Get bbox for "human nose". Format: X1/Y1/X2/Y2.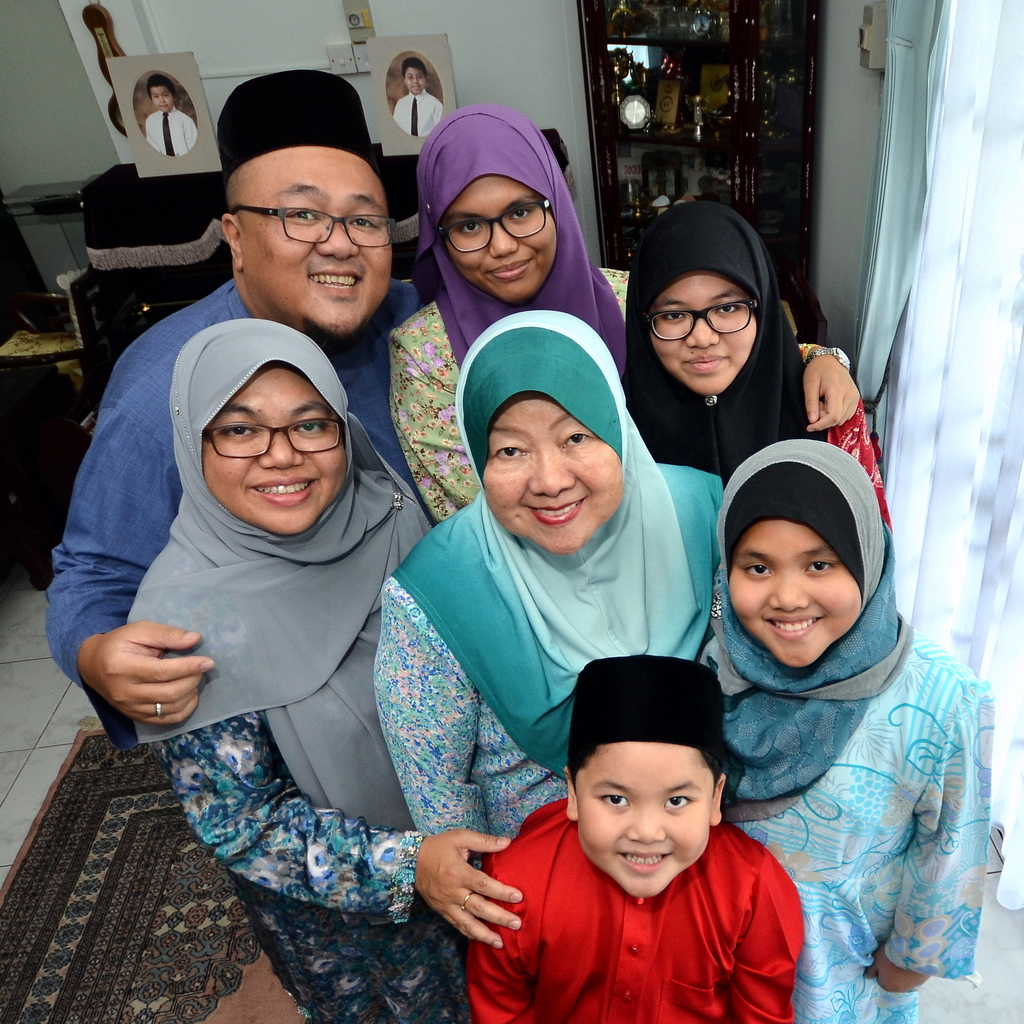
257/435/307/470.
